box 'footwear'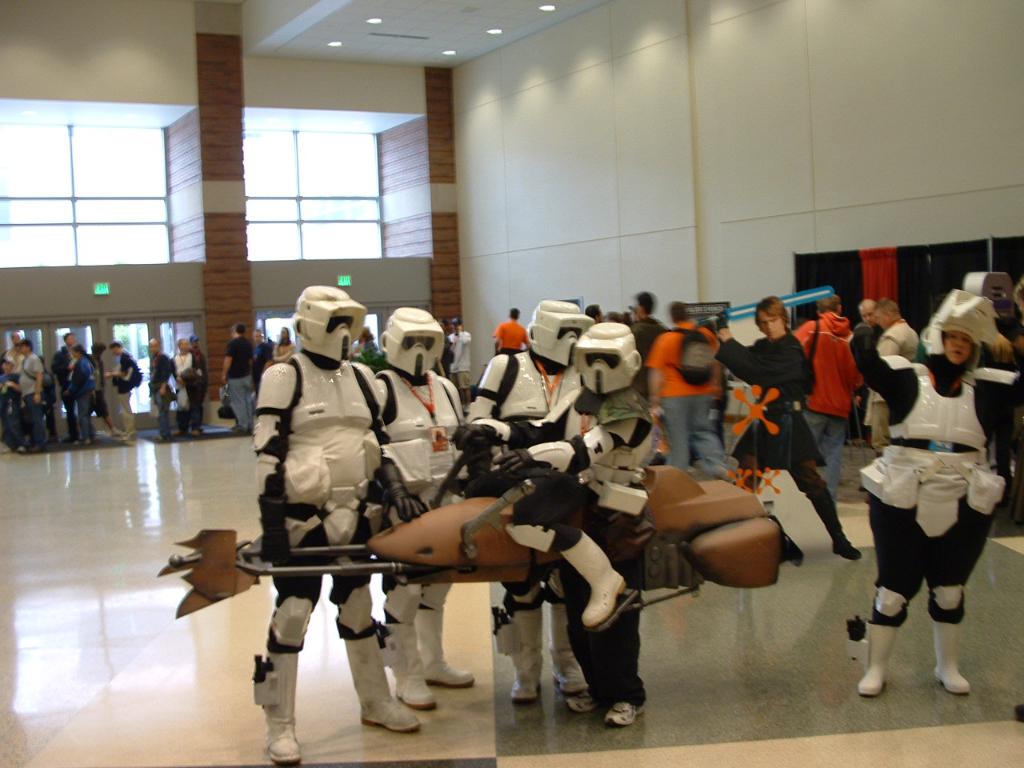
[257,626,307,764]
